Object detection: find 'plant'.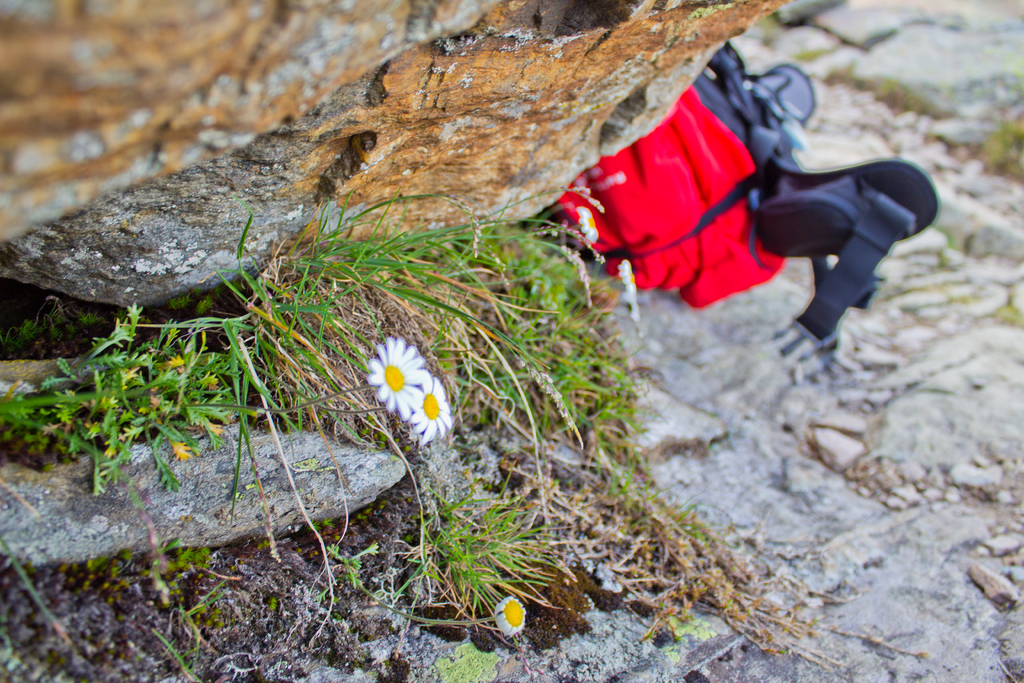
[0, 306, 395, 525].
